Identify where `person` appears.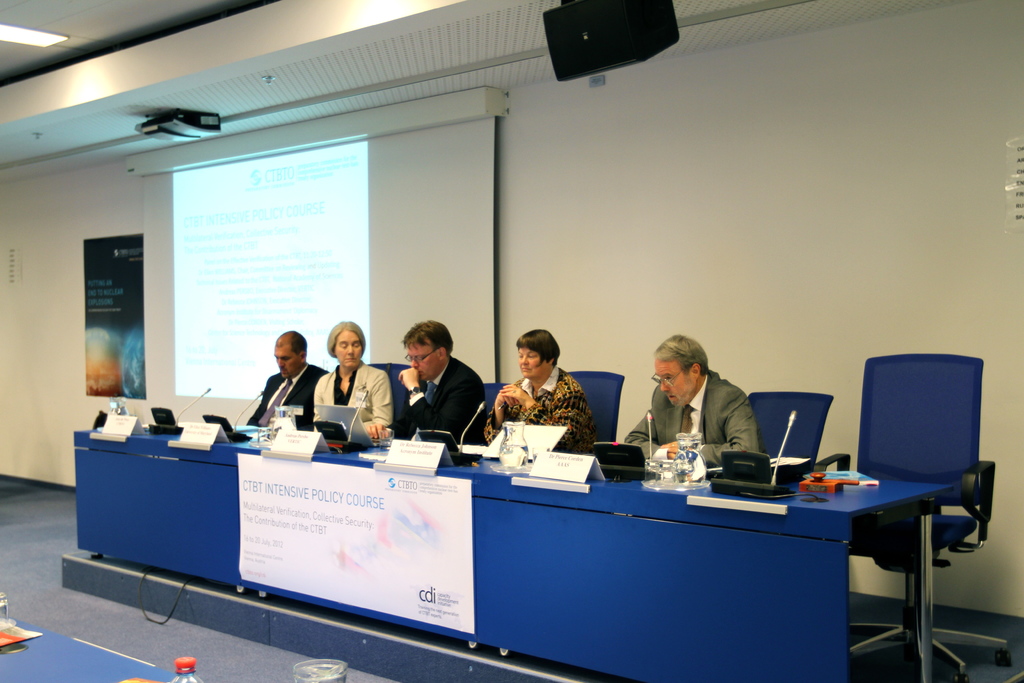
Appears at bbox=(626, 334, 765, 457).
